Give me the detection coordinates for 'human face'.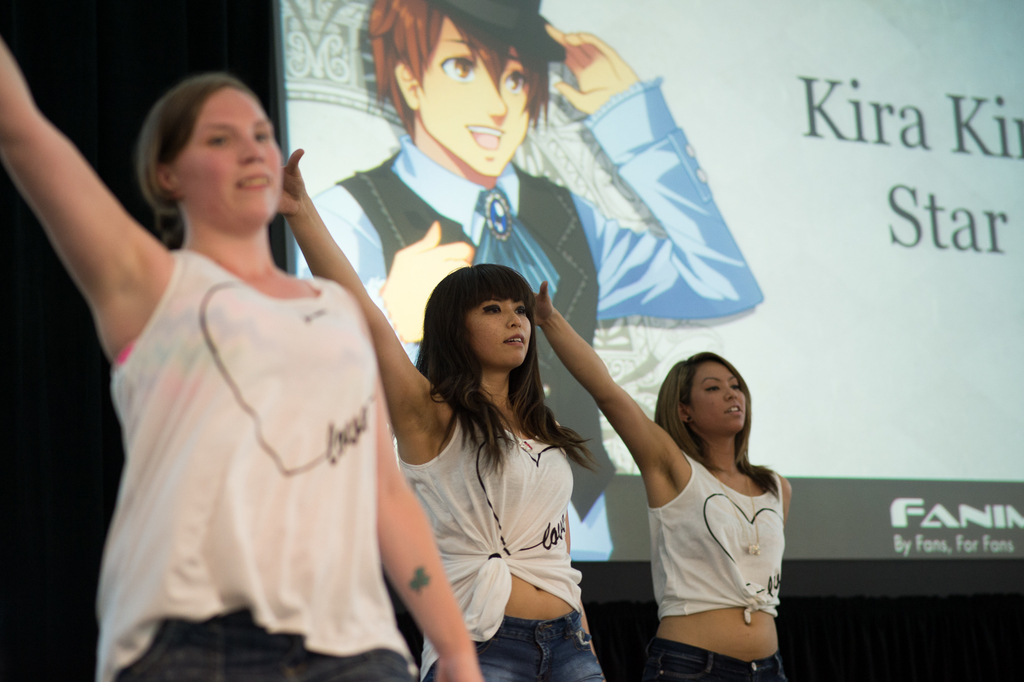
[414,13,535,181].
